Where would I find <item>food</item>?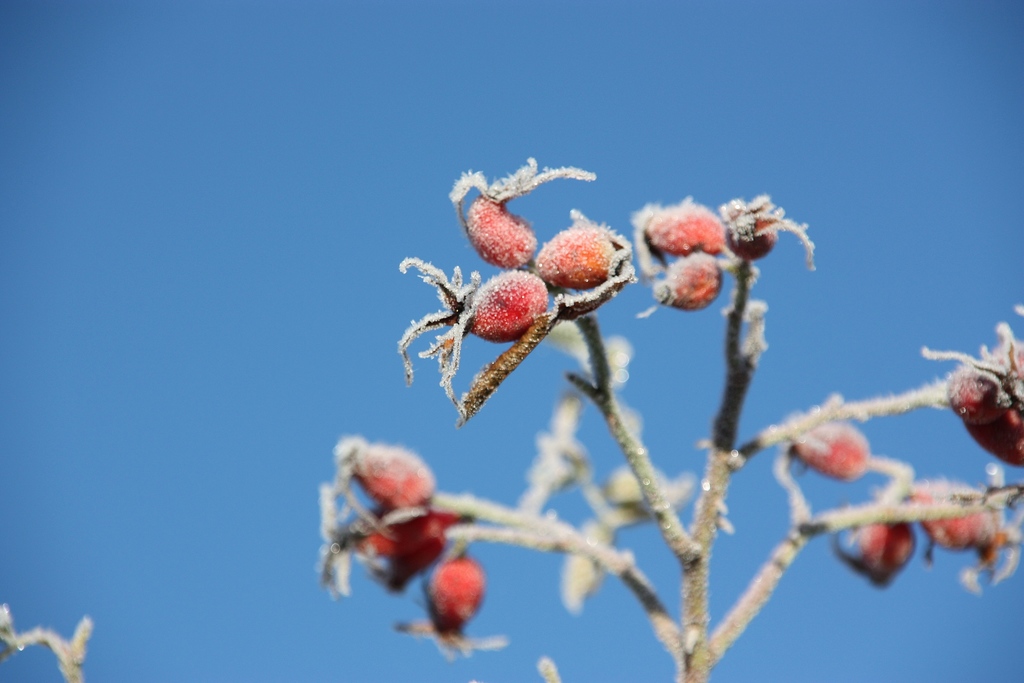
At box(465, 192, 533, 273).
